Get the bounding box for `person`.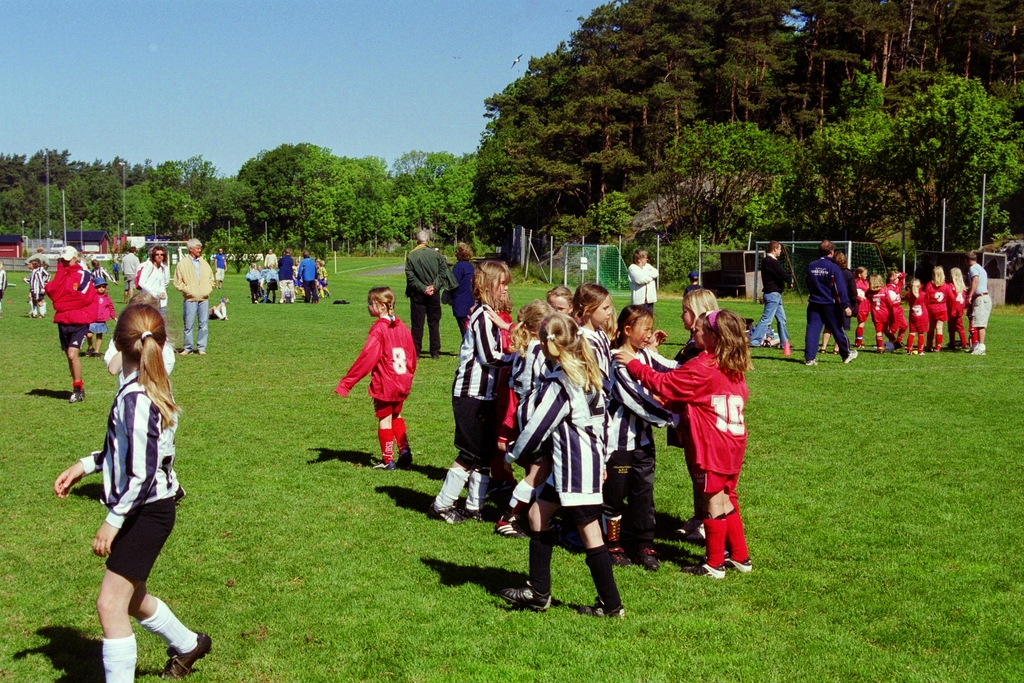
{"x1": 622, "y1": 240, "x2": 664, "y2": 308}.
